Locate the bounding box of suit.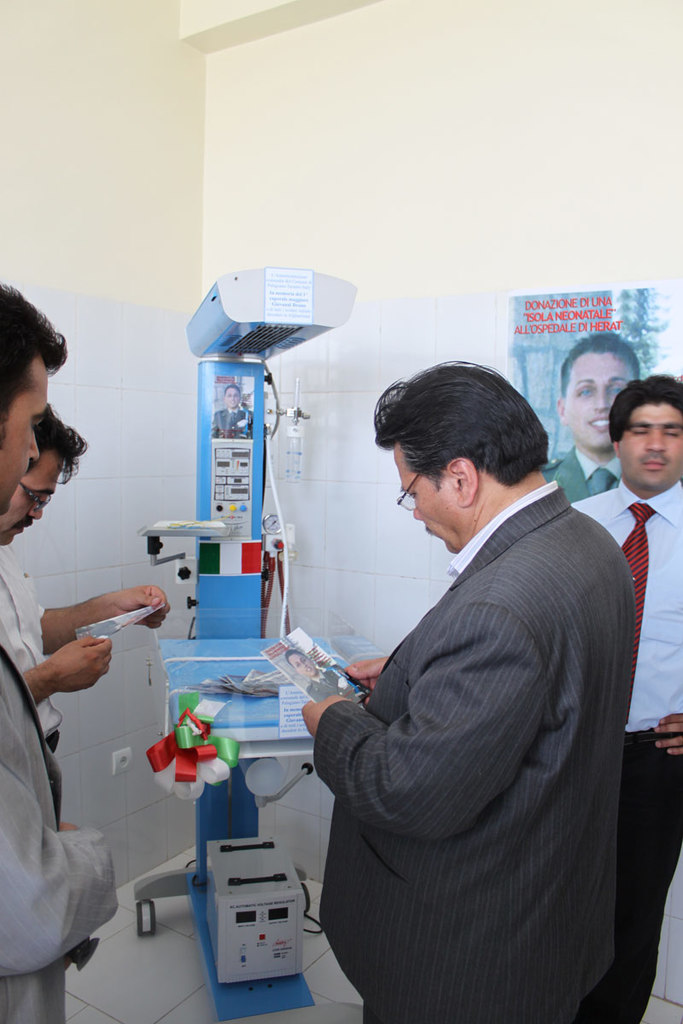
Bounding box: <box>544,446,623,503</box>.
